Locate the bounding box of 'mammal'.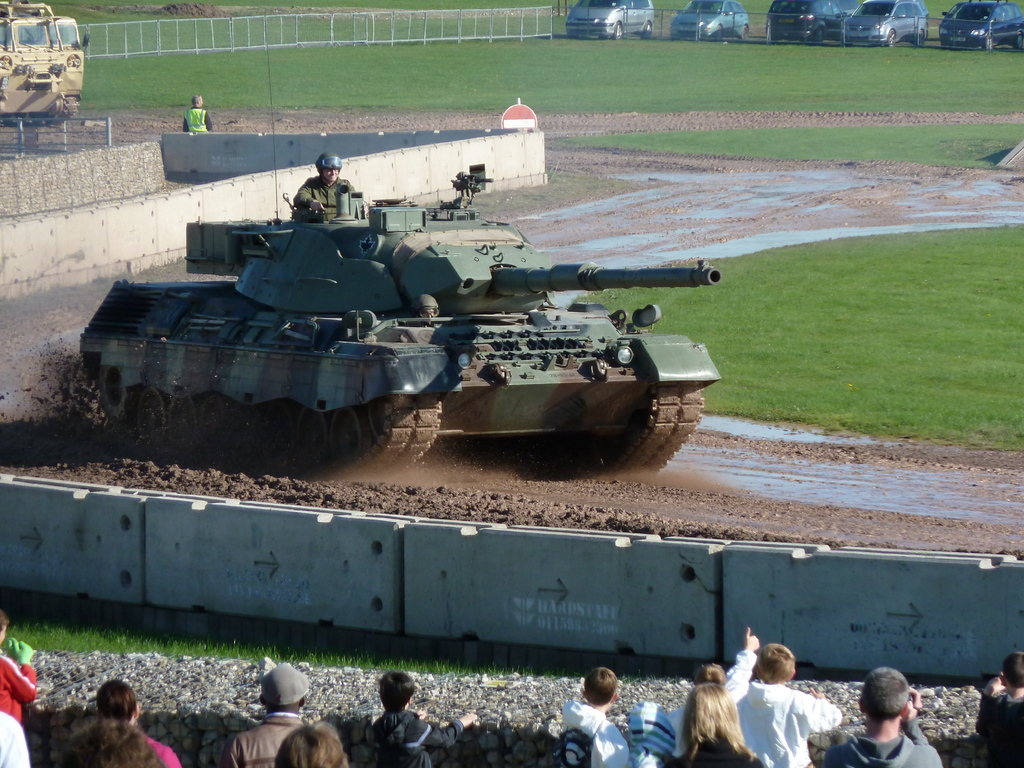
Bounding box: Rect(0, 611, 42, 724).
